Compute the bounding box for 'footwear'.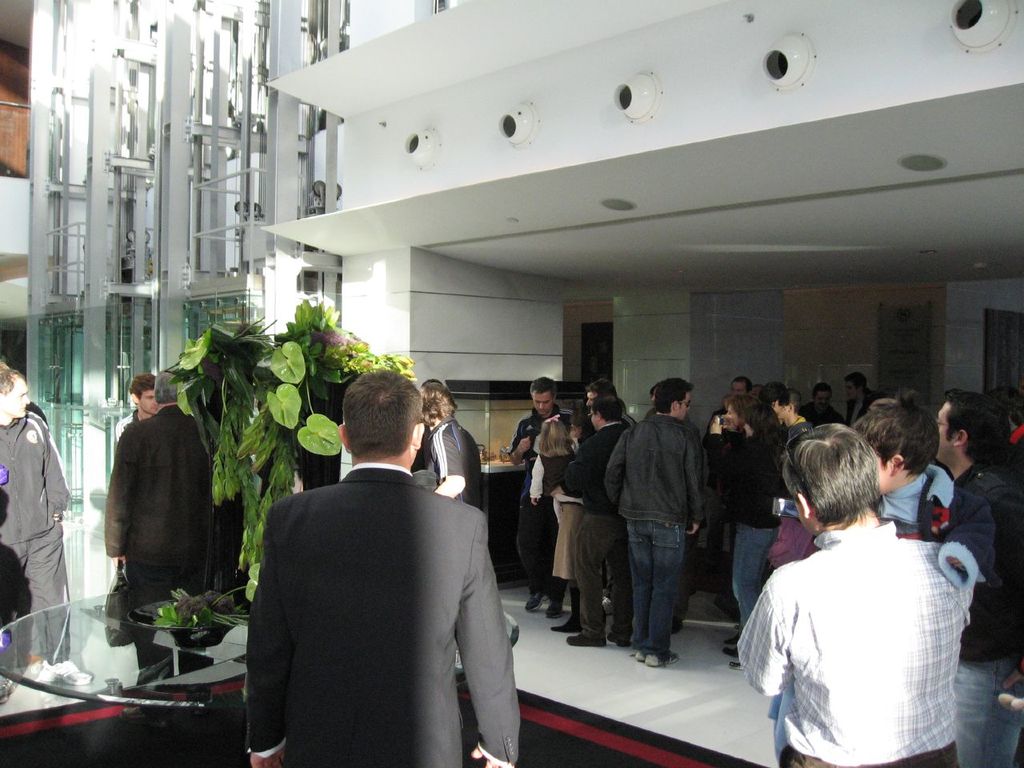
Rect(602, 597, 614, 617).
